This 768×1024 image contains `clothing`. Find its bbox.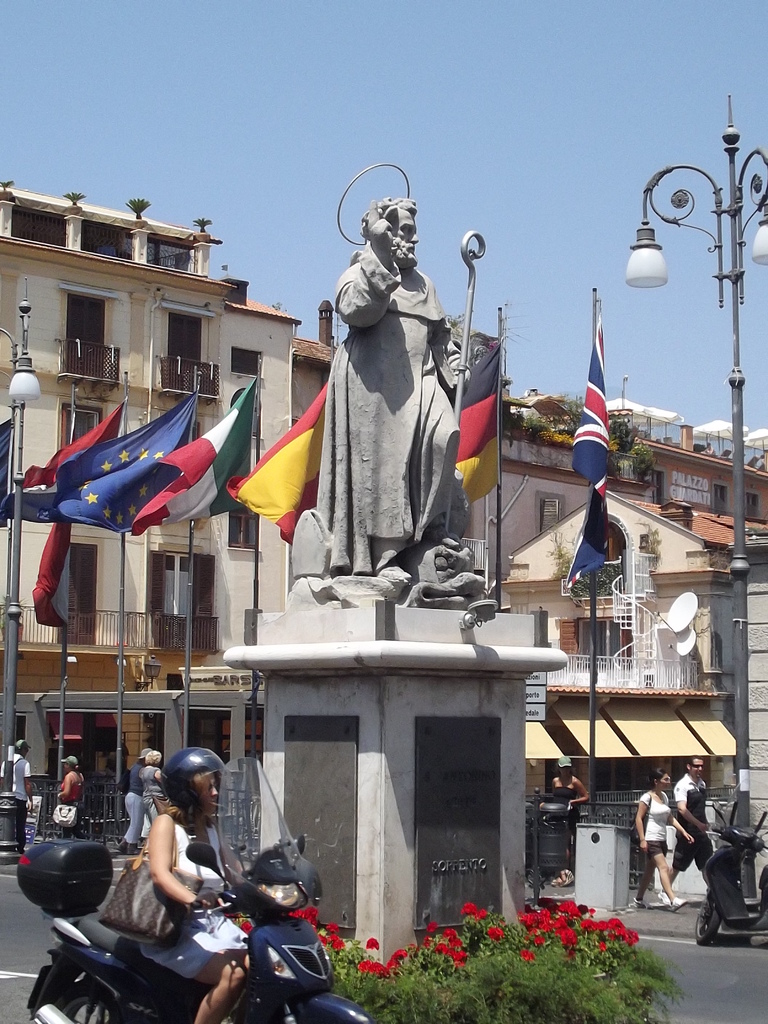
bbox=(671, 771, 714, 876).
